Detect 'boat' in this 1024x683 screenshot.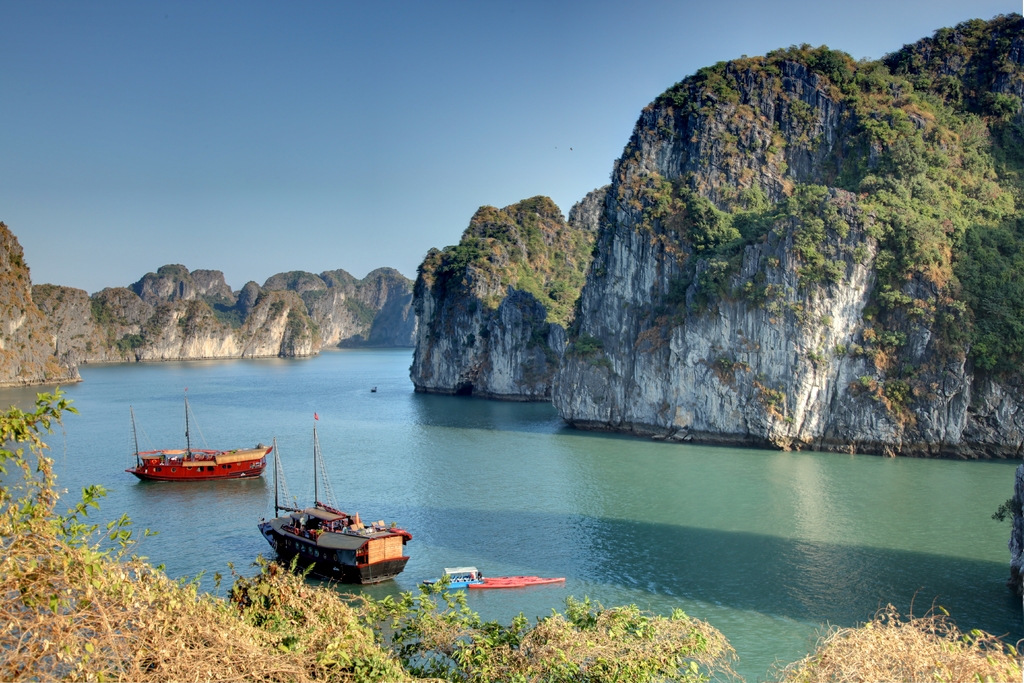
Detection: select_region(259, 413, 412, 588).
